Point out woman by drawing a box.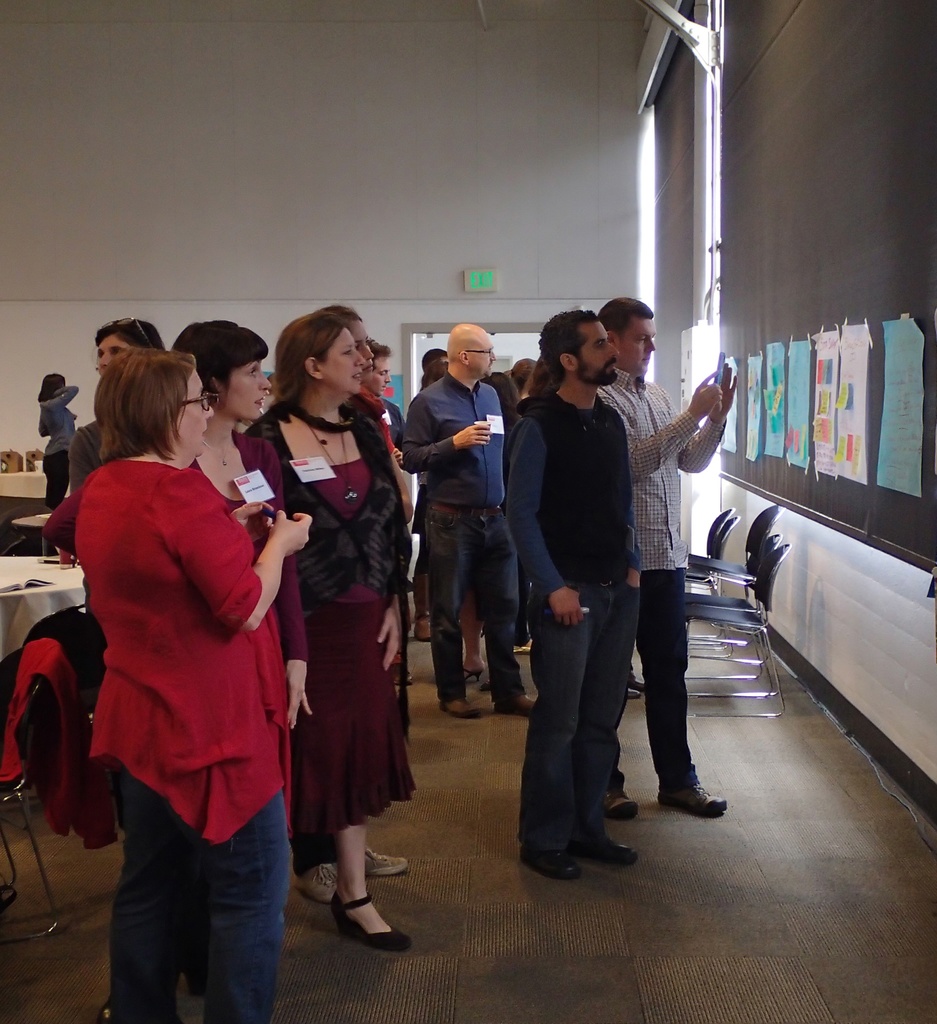
crop(248, 314, 405, 956).
